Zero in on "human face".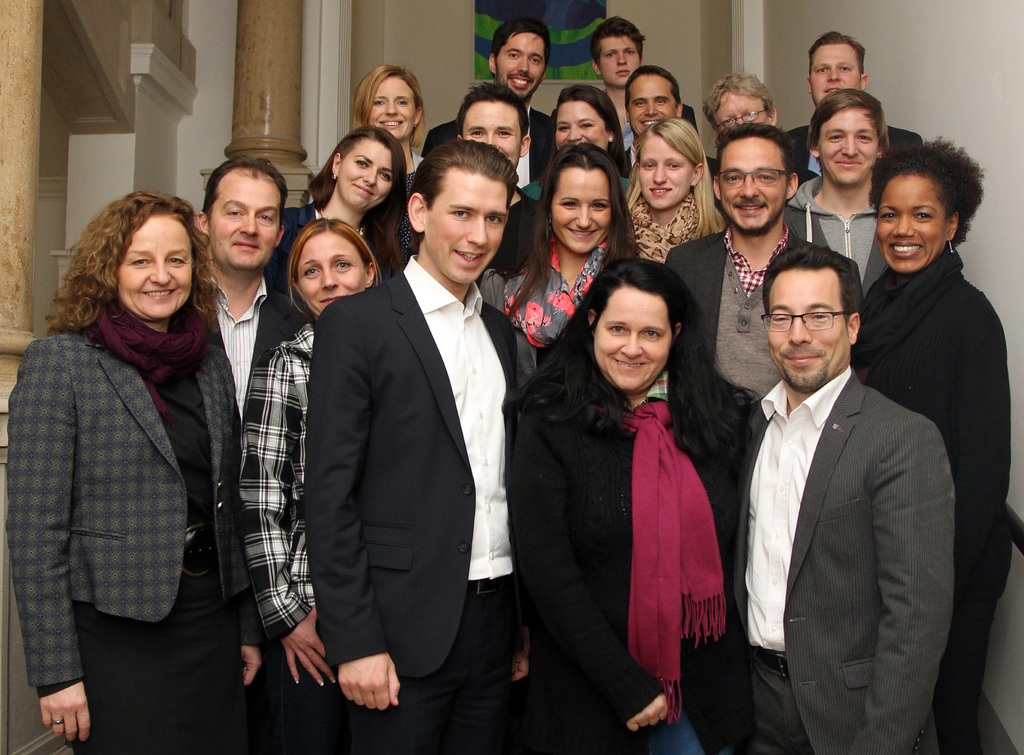
Zeroed in: [721, 135, 788, 226].
